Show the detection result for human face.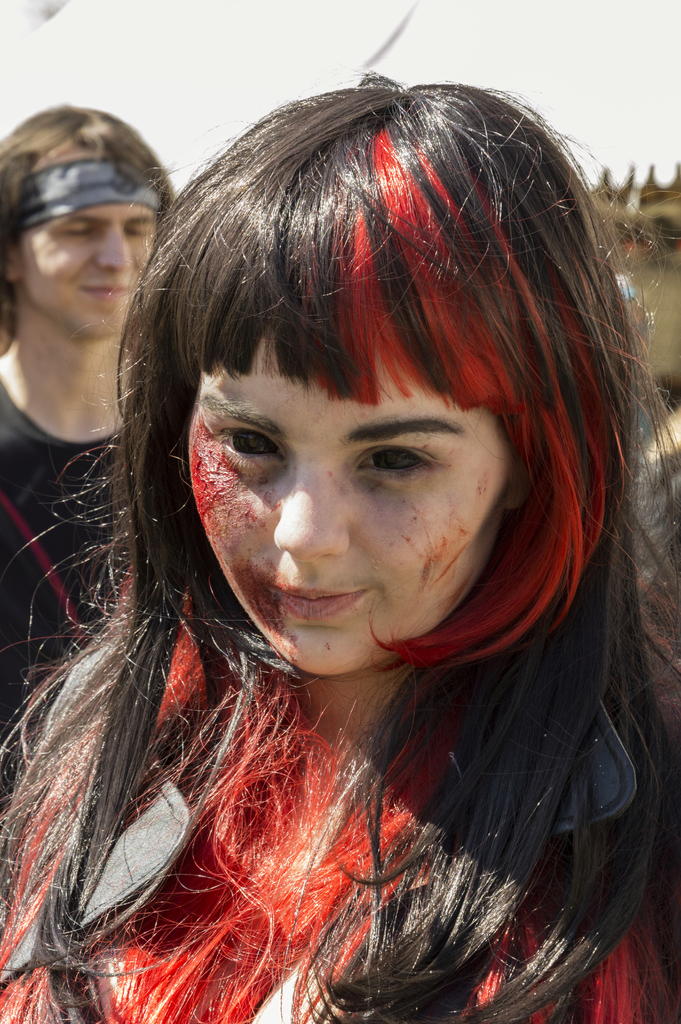
l=17, t=202, r=160, b=342.
